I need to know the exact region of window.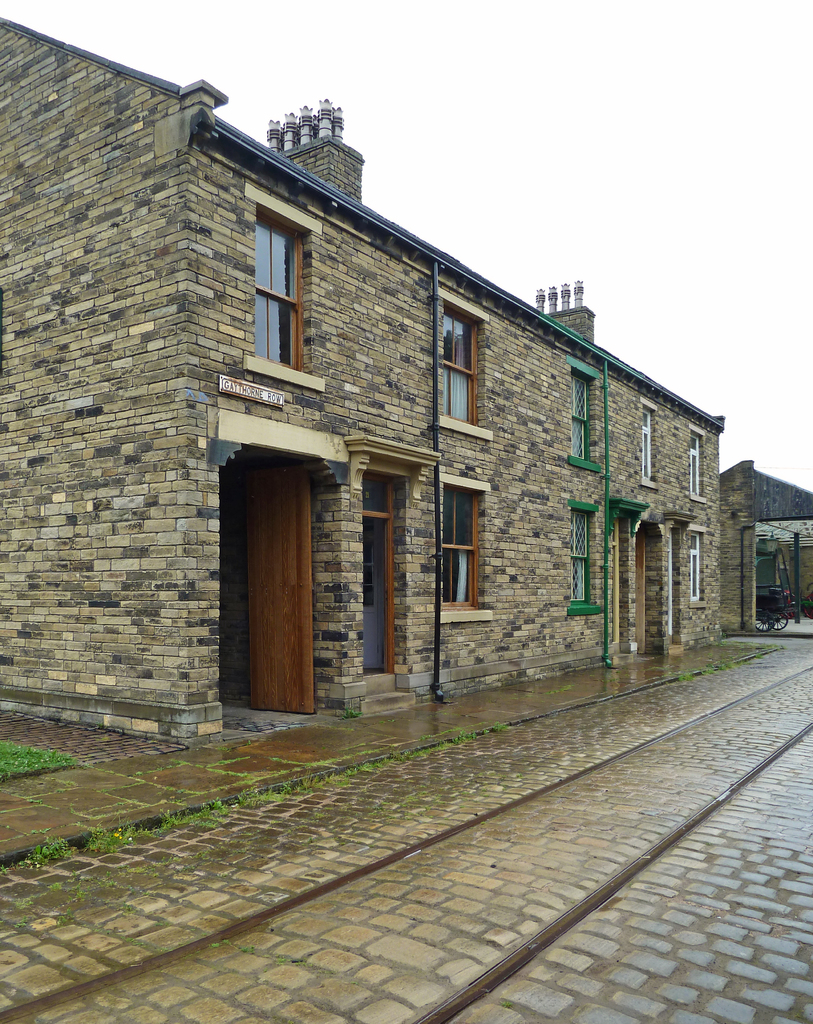
Region: detection(437, 487, 479, 609).
